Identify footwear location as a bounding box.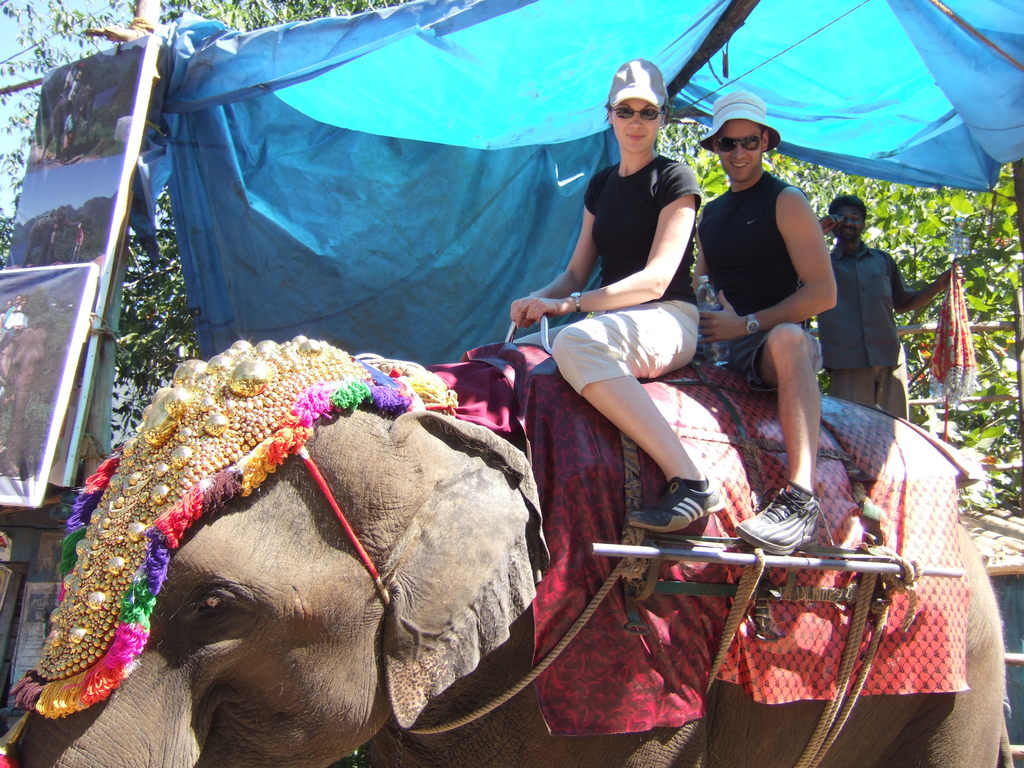
<region>734, 481, 833, 554</region>.
